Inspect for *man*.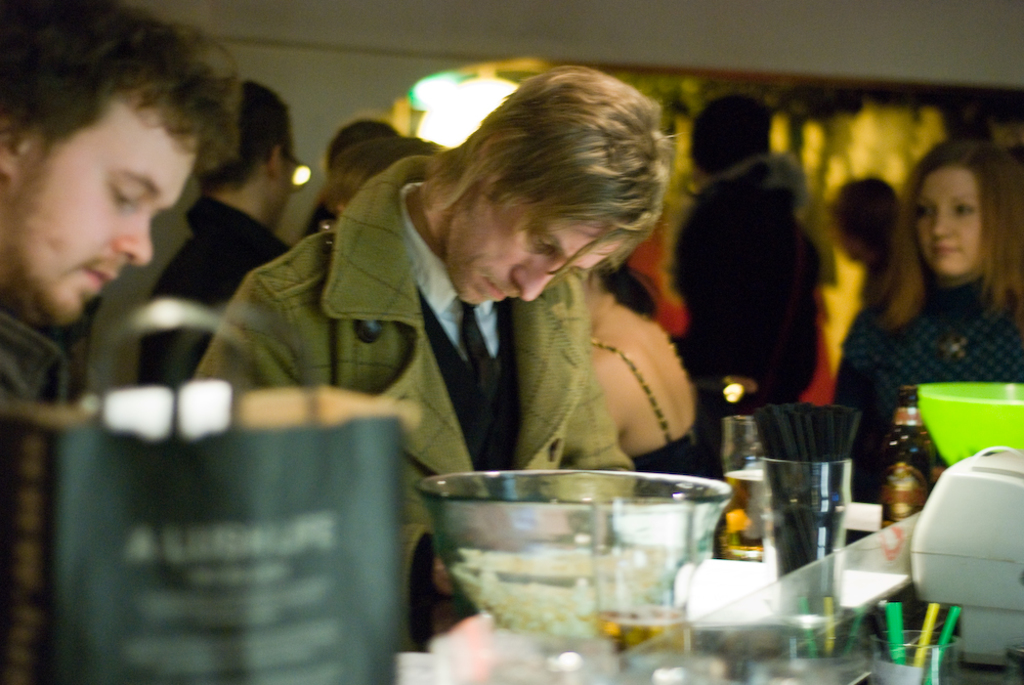
Inspection: <box>650,90,825,484</box>.
